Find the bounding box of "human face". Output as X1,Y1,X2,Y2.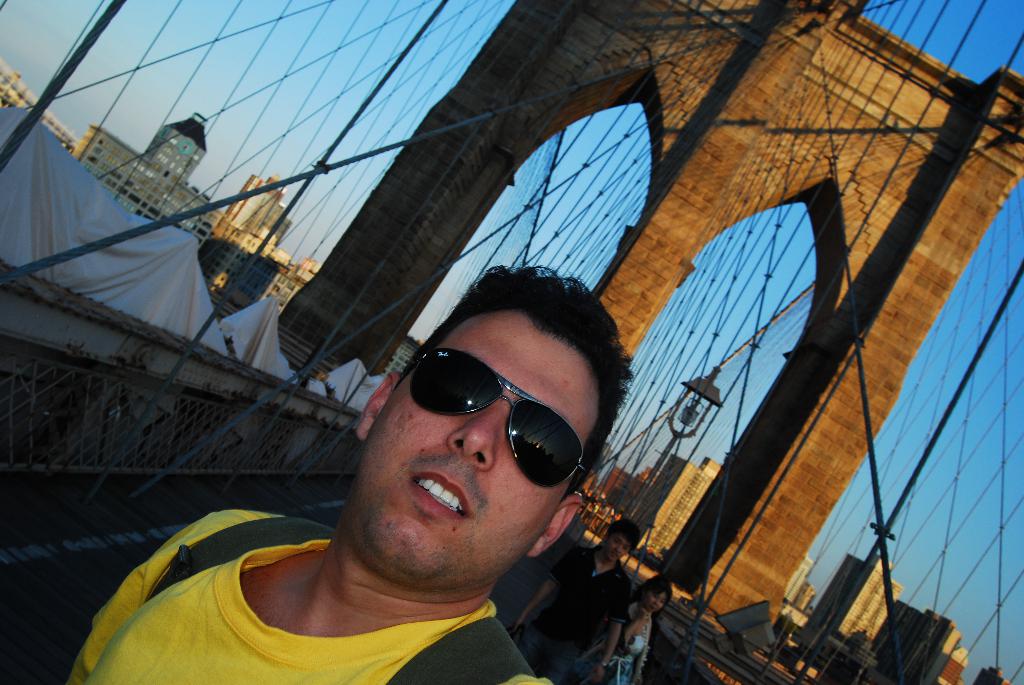
643,589,668,614.
